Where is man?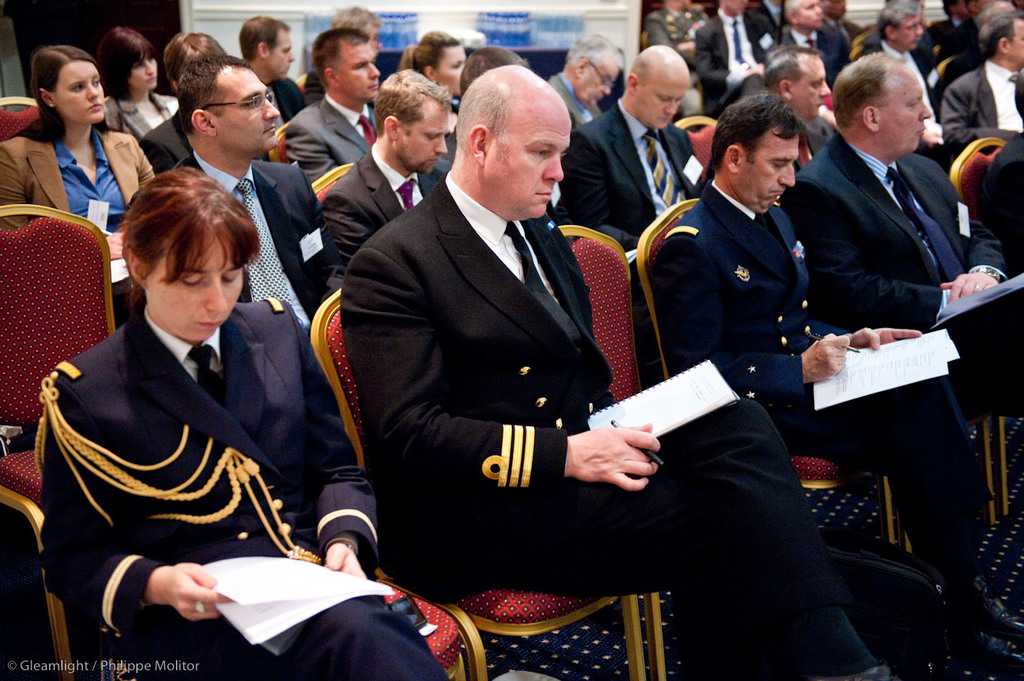
(left=984, top=84, right=1023, bottom=257).
